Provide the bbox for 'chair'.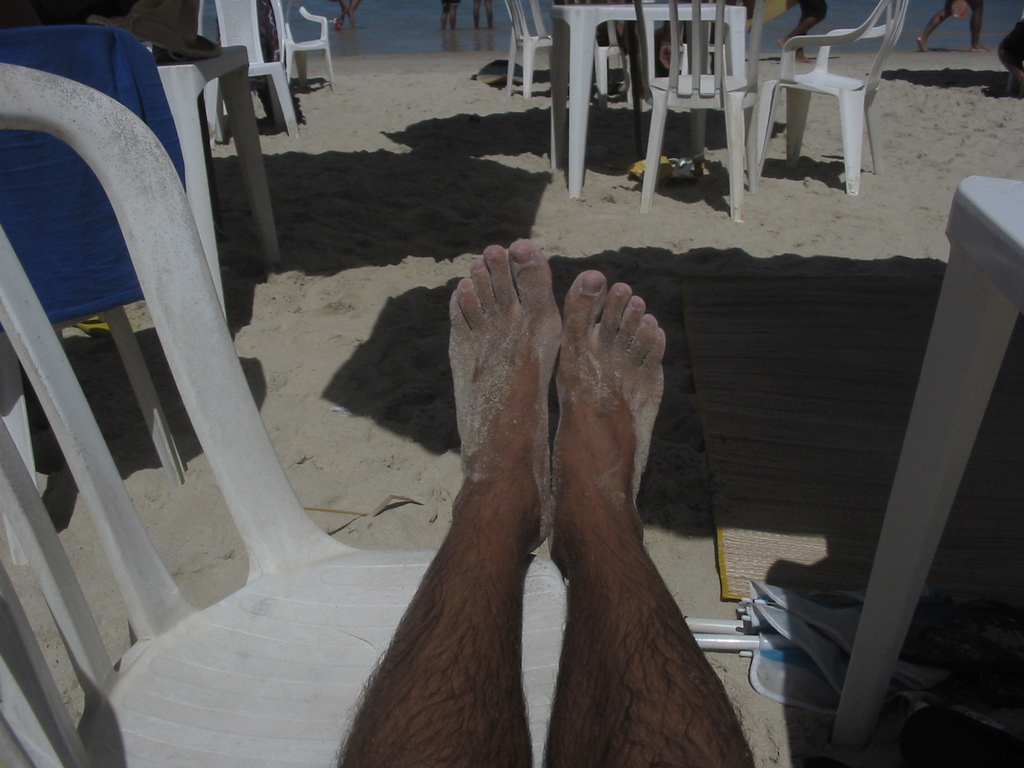
BBox(273, 0, 337, 91).
